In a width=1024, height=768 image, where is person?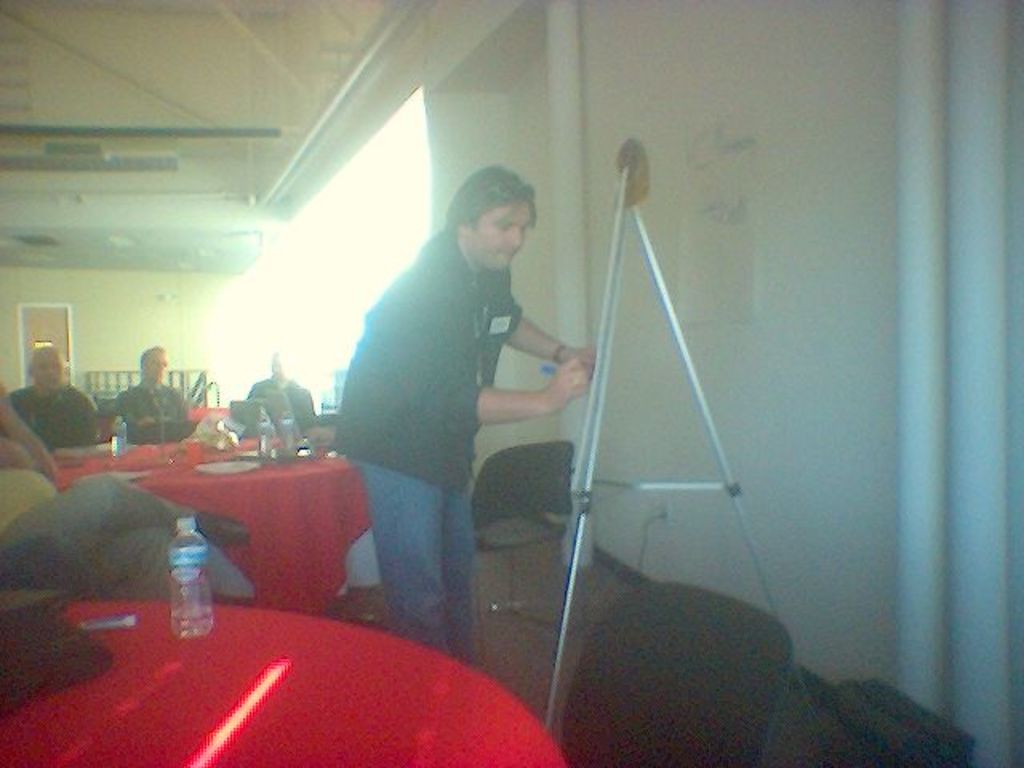
117:341:206:442.
